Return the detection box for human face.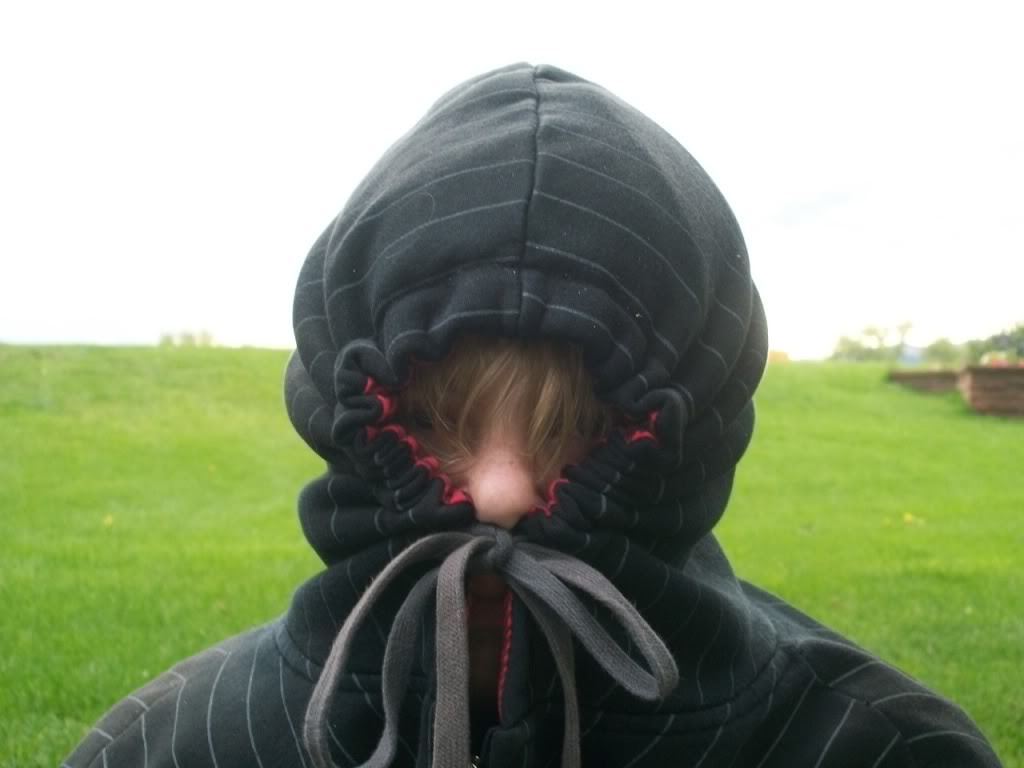
Rect(385, 333, 627, 535).
